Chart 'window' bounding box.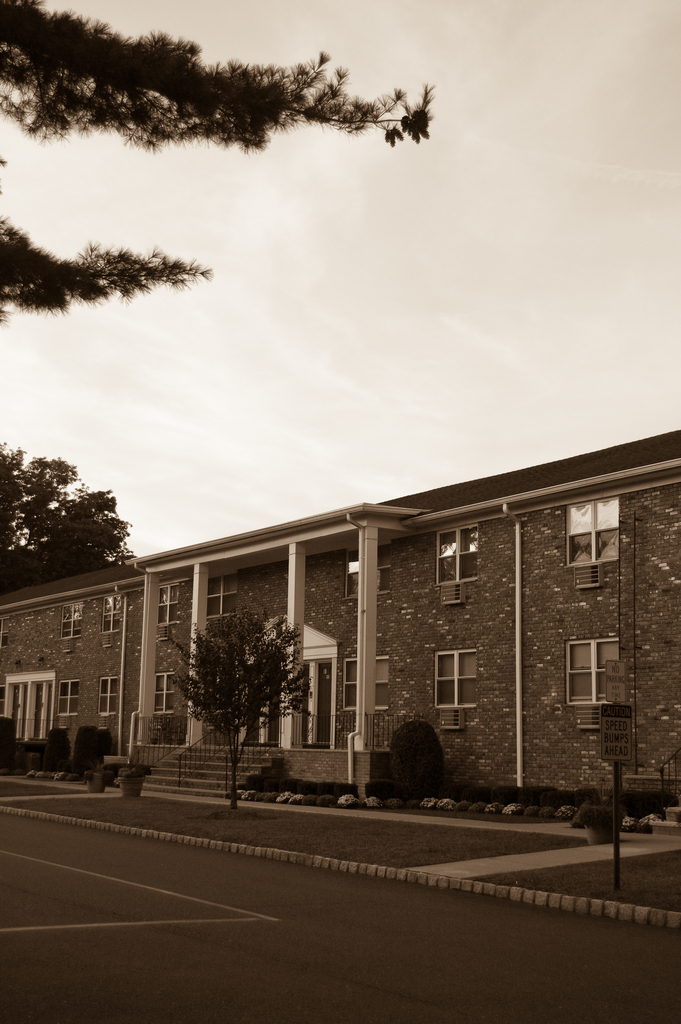
Charted: box(95, 681, 120, 717).
